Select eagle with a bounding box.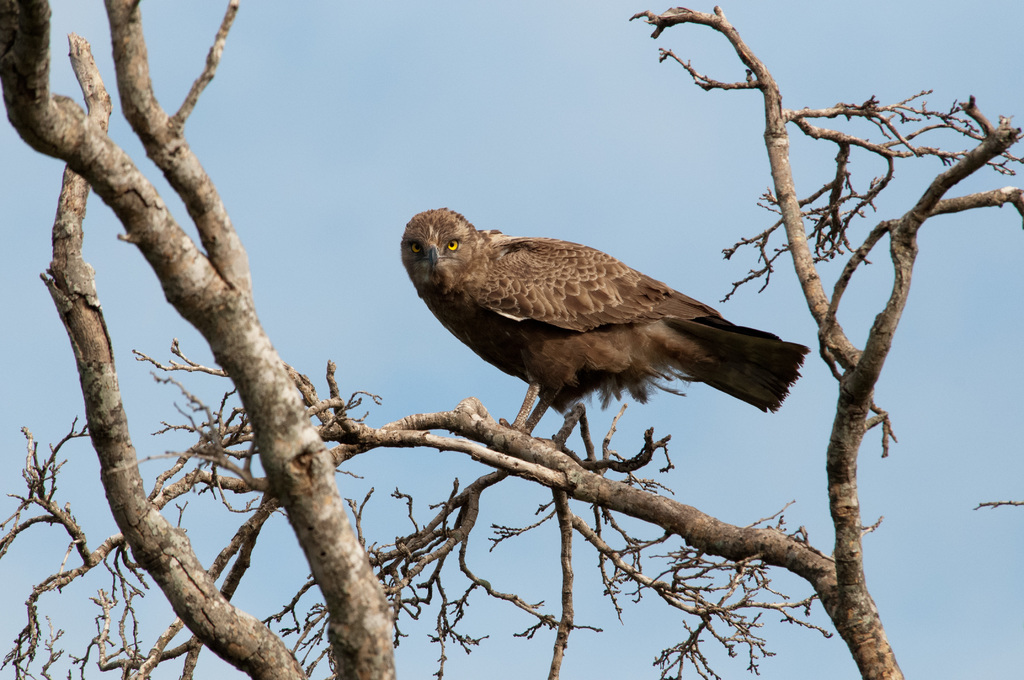
detection(396, 200, 819, 480).
